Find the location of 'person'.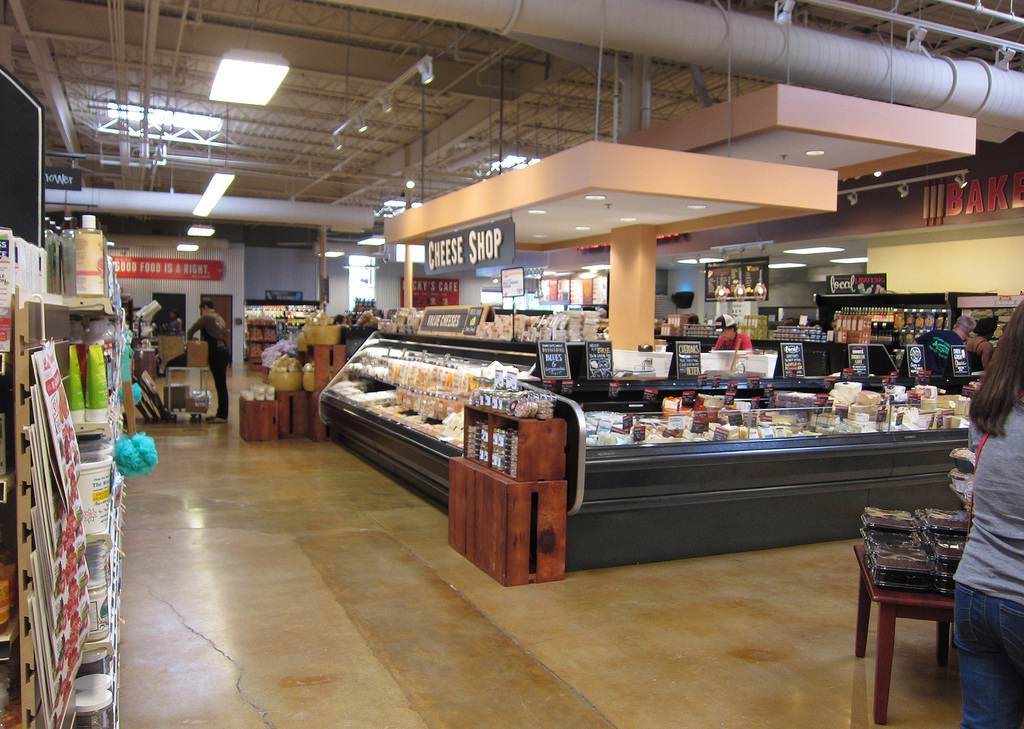
Location: 932, 312, 1020, 719.
